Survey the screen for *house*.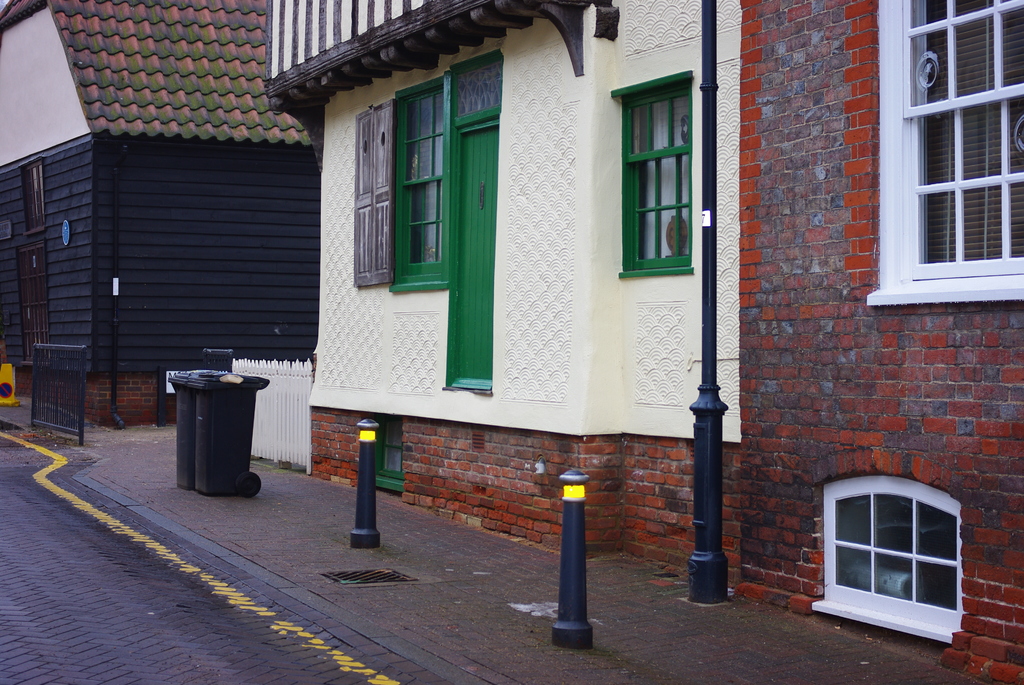
Survey found: bbox=[0, 0, 321, 433].
